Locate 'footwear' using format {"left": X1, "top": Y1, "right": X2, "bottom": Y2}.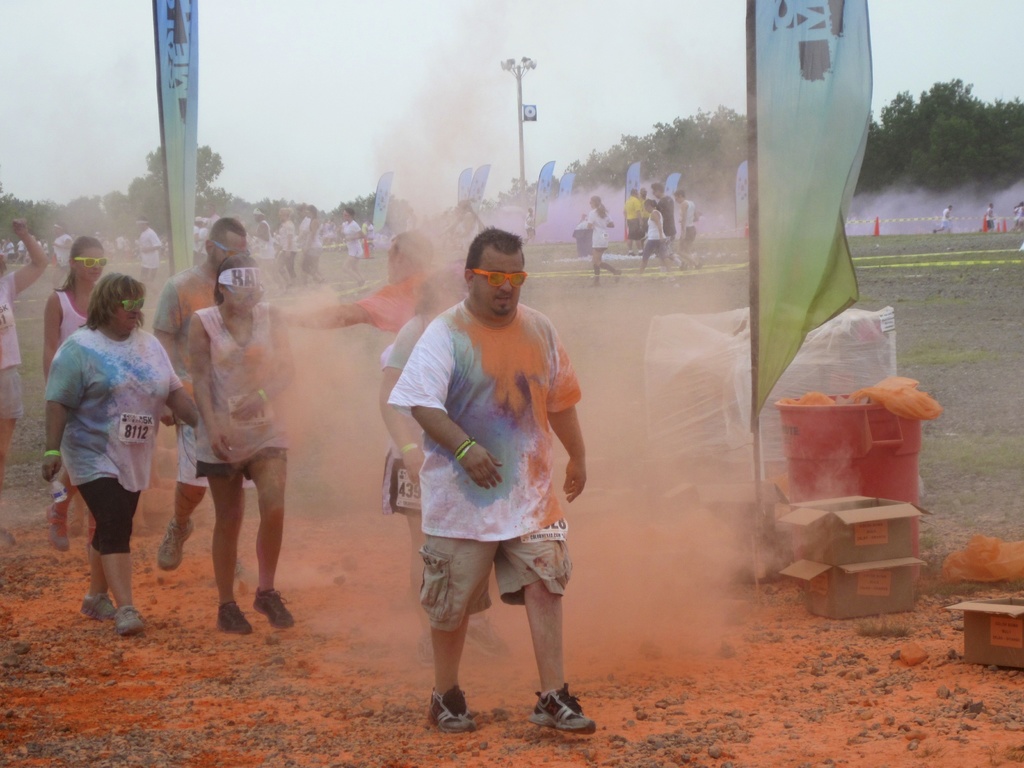
{"left": 0, "top": 519, "right": 17, "bottom": 556}.
